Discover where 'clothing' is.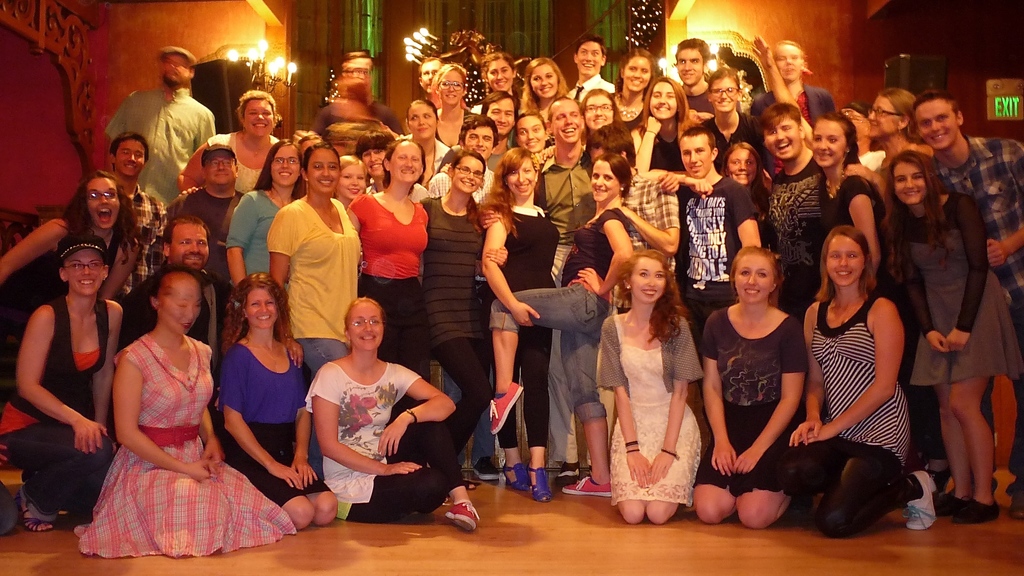
Discovered at (763,154,829,306).
